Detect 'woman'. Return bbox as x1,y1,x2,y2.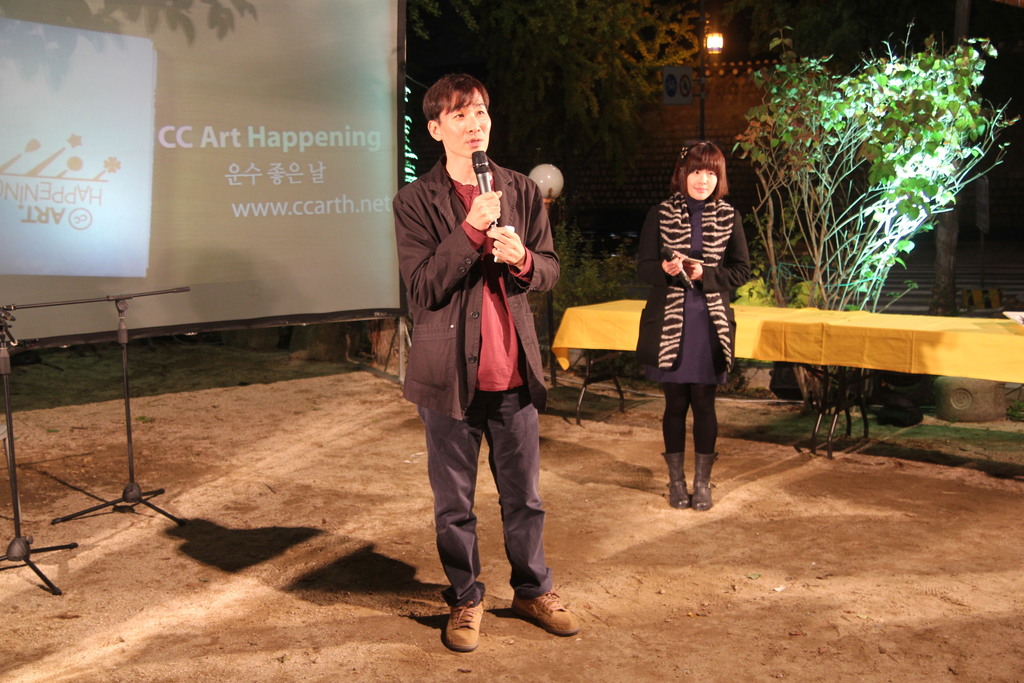
647,137,757,497.
